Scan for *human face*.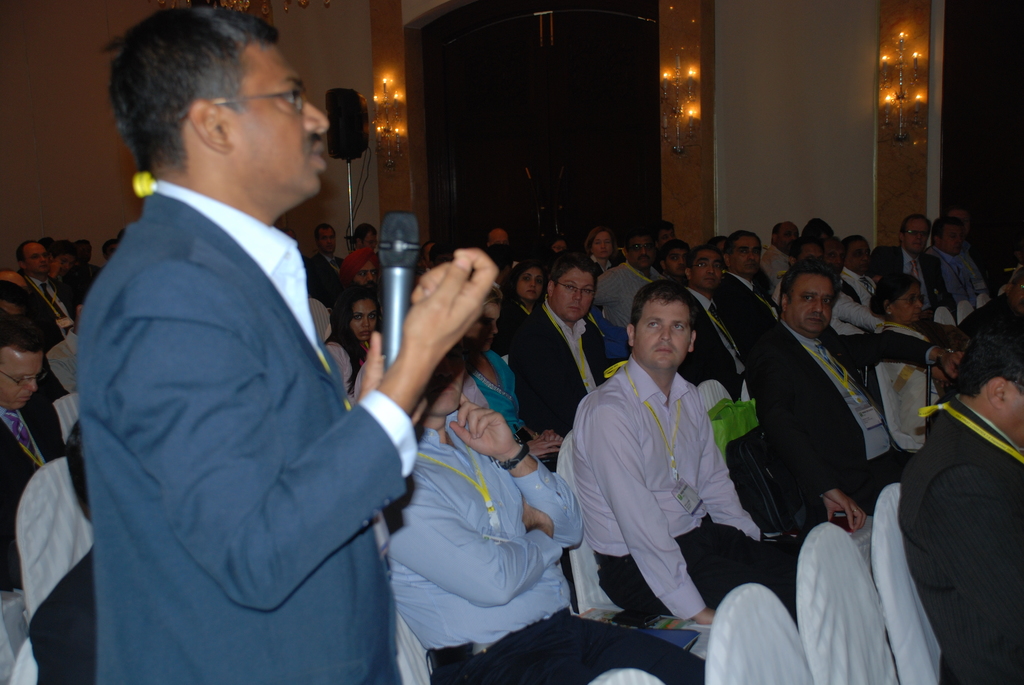
Scan result: bbox(228, 40, 326, 201).
